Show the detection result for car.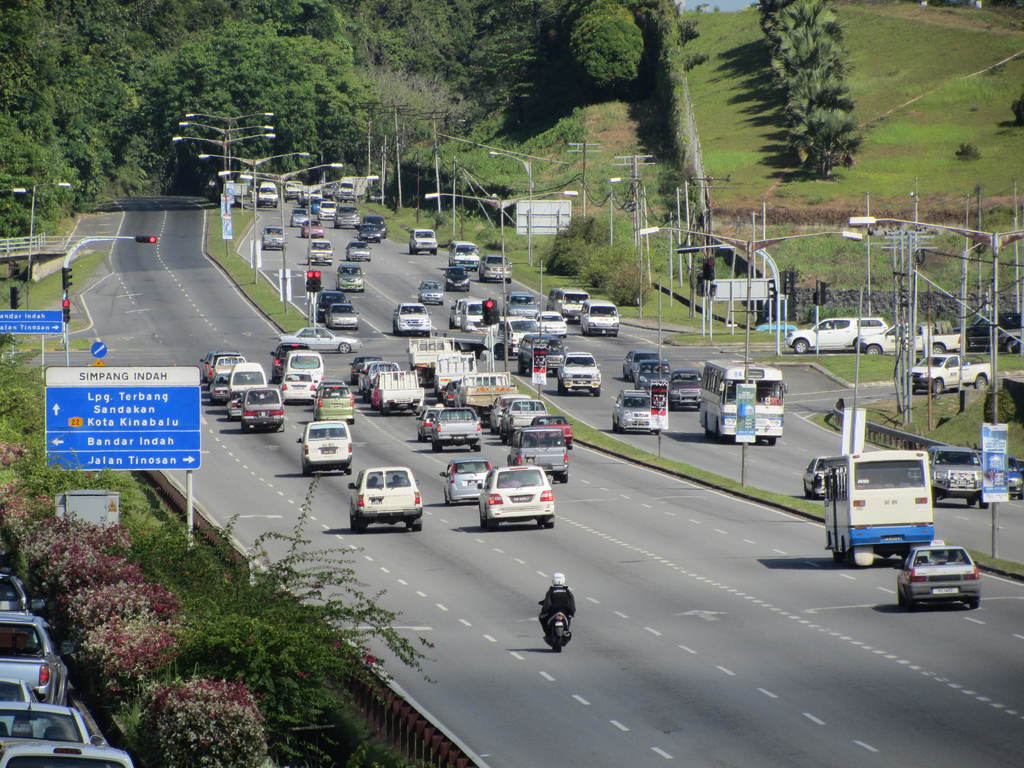
bbox=[282, 340, 355, 418].
